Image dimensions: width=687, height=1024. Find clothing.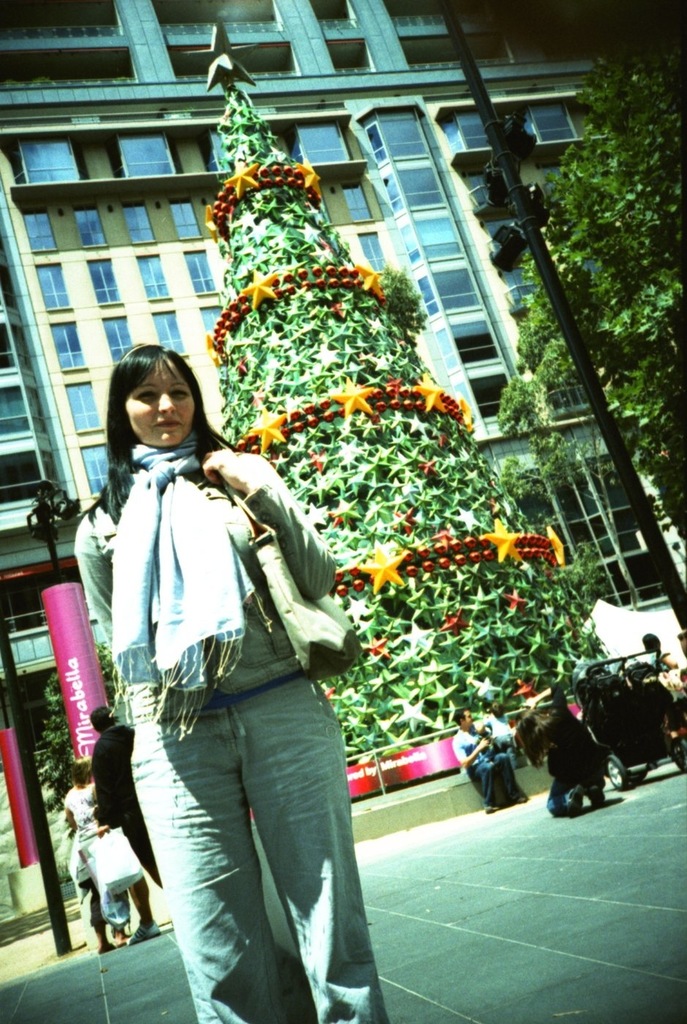
select_region(83, 366, 366, 960).
